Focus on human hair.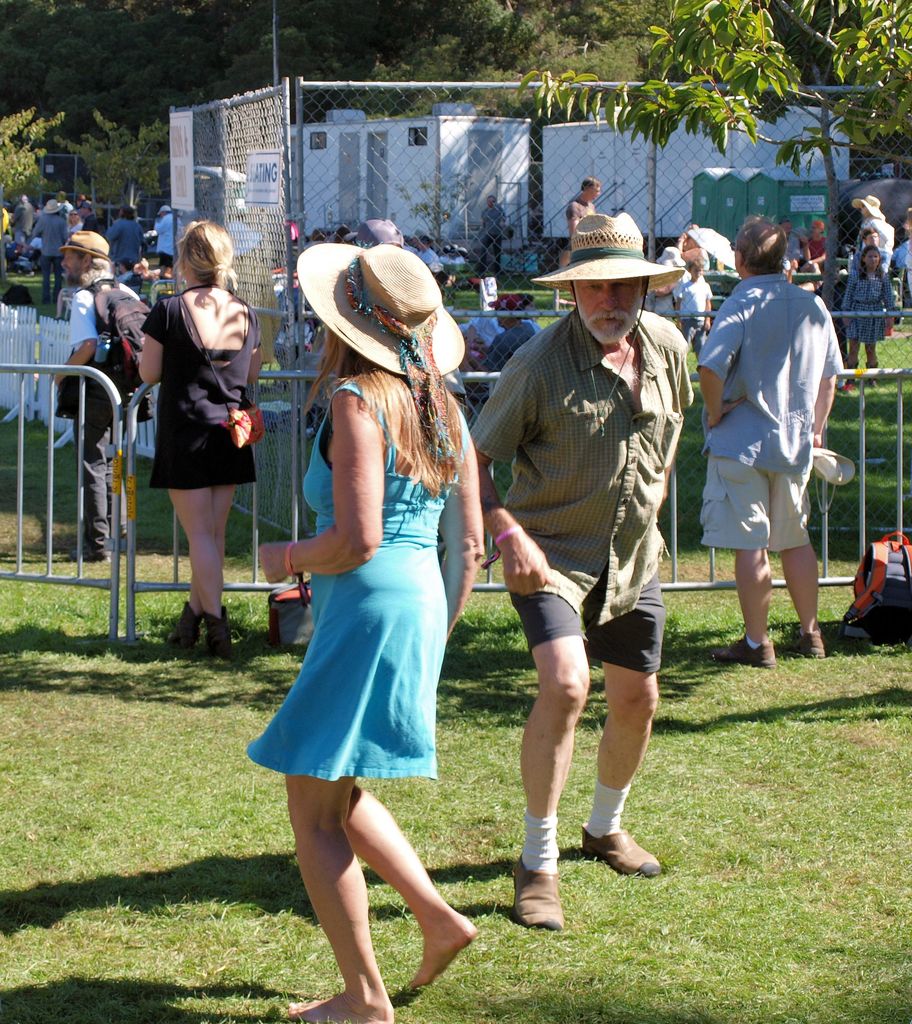
Focused at 512:294:531:317.
